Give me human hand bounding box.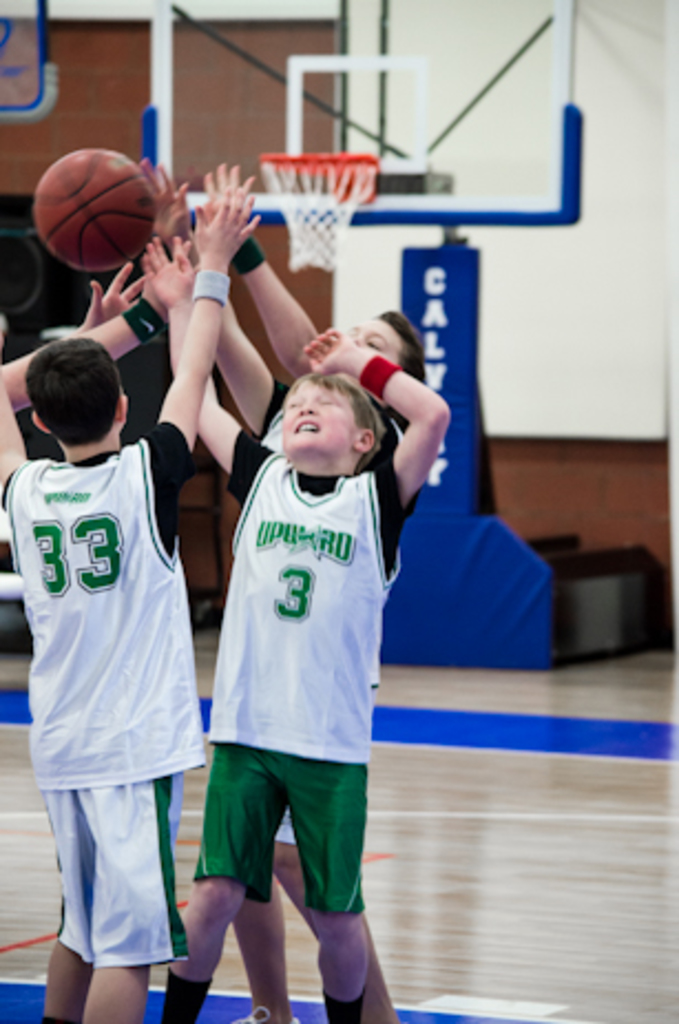
select_region(139, 234, 197, 312).
